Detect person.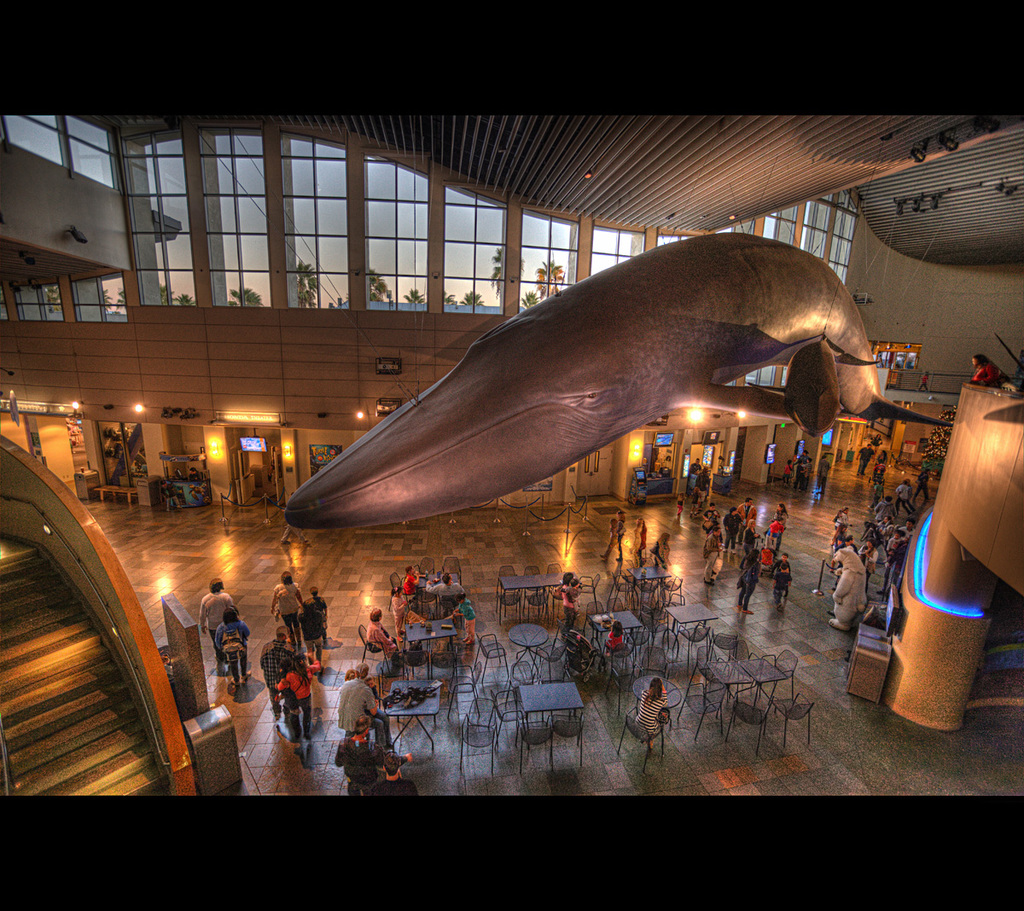
Detected at BBox(446, 597, 474, 643).
